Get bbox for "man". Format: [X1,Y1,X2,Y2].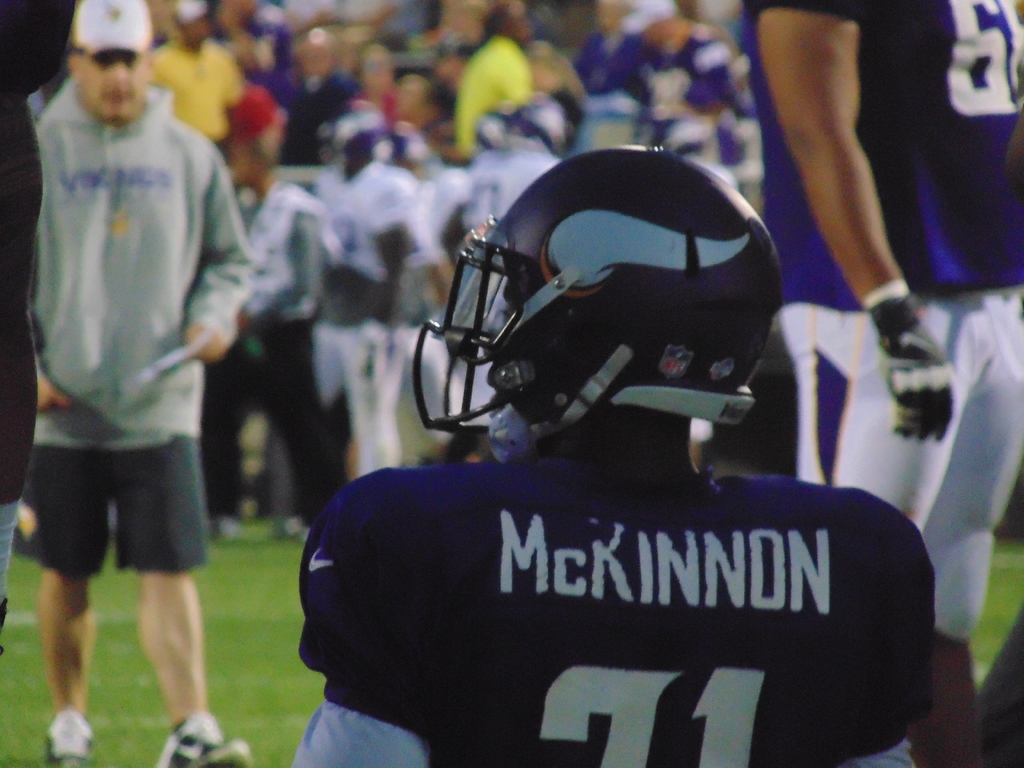
[457,93,571,230].
